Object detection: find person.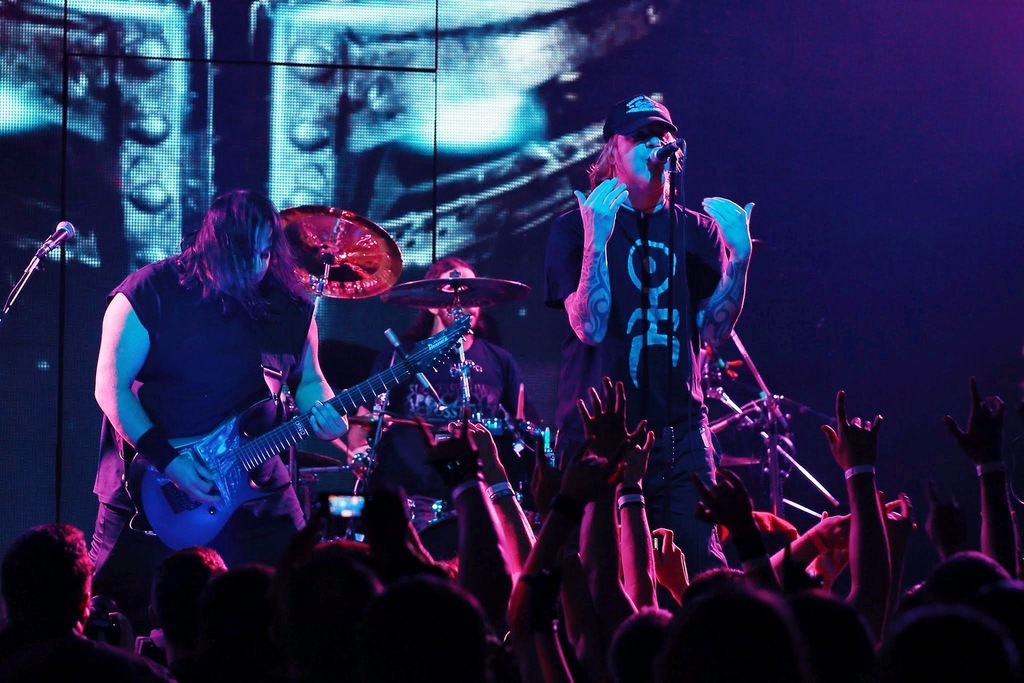
bbox=[109, 180, 417, 616].
